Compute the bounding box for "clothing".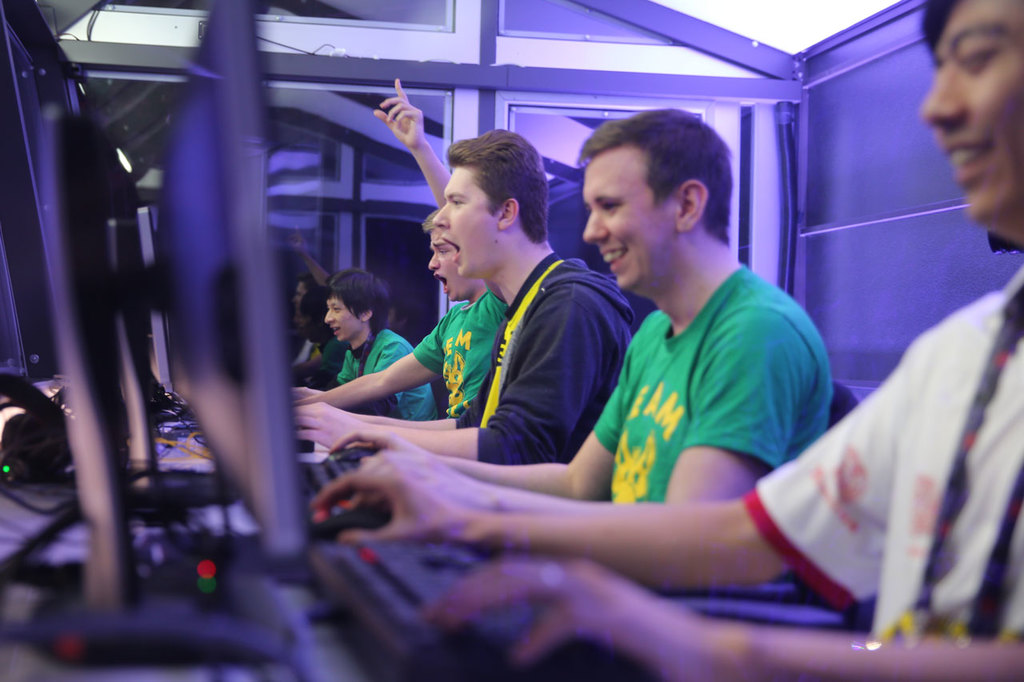
454, 249, 642, 468.
